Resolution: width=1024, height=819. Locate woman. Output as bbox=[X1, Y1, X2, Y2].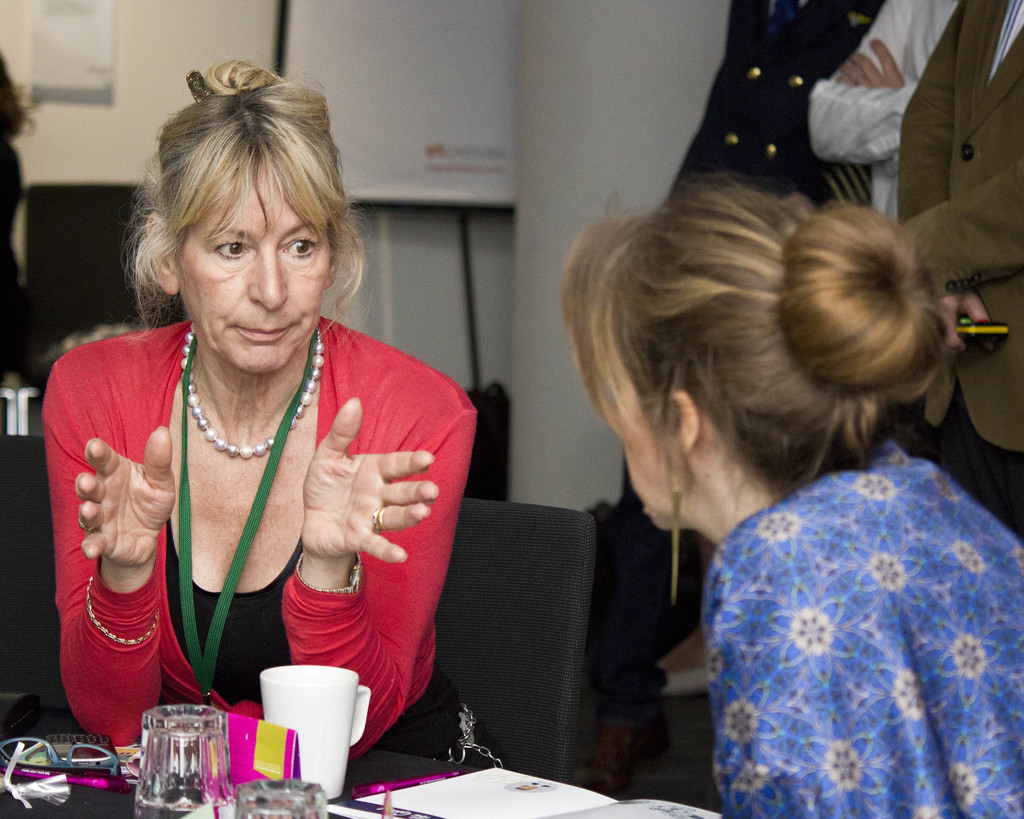
bbox=[0, 53, 41, 374].
